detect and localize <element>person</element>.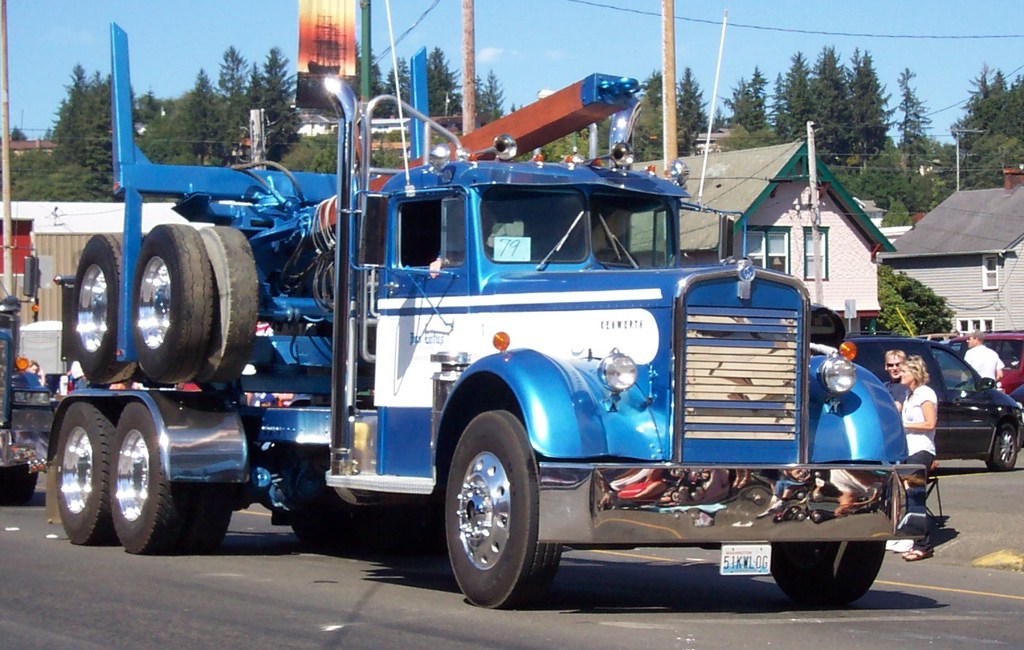
Localized at {"left": 885, "top": 351, "right": 911, "bottom": 410}.
